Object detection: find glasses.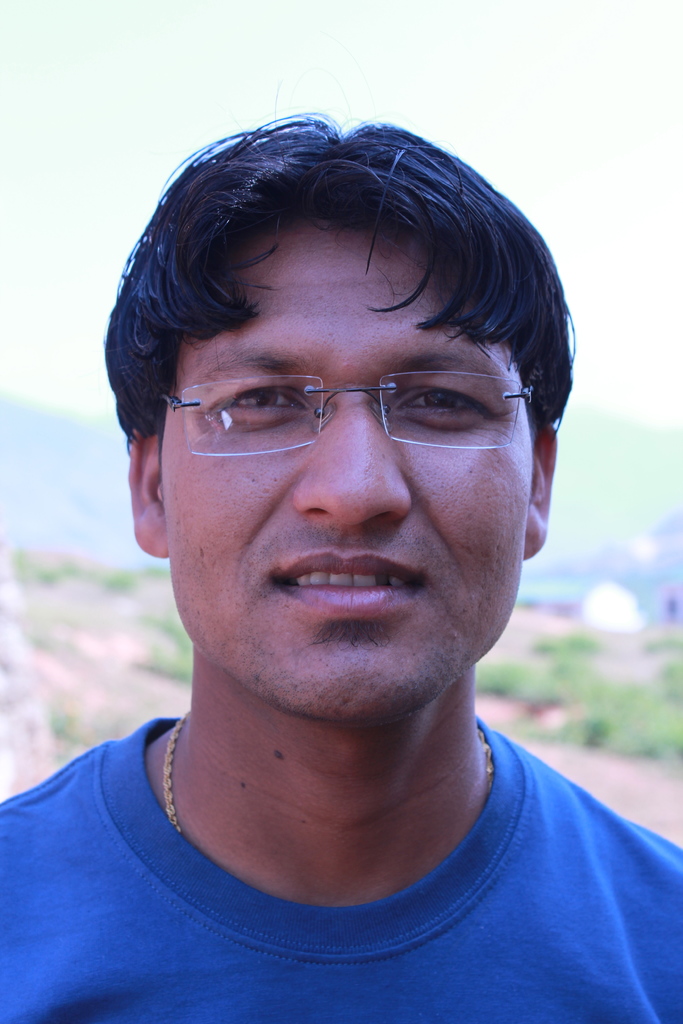
(163,336,531,463).
